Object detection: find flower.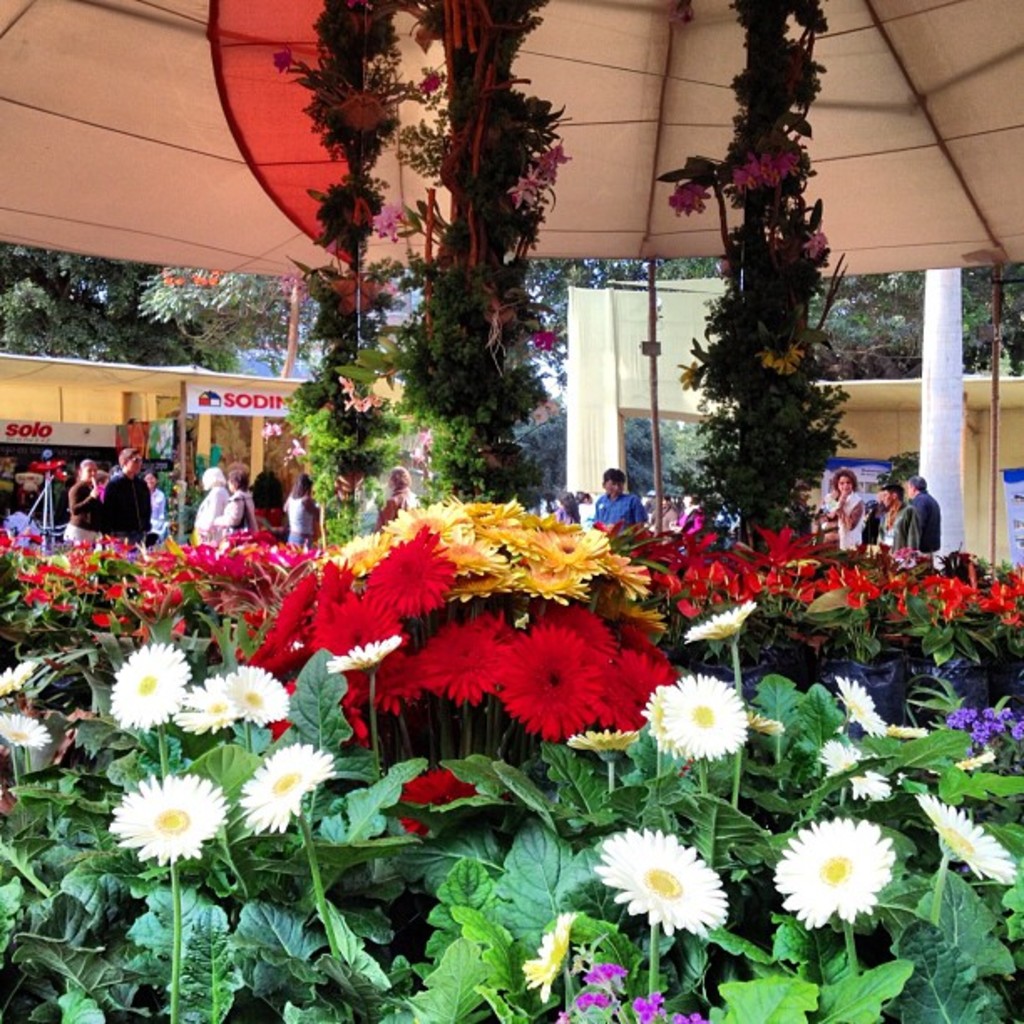
BBox(504, 167, 537, 211).
